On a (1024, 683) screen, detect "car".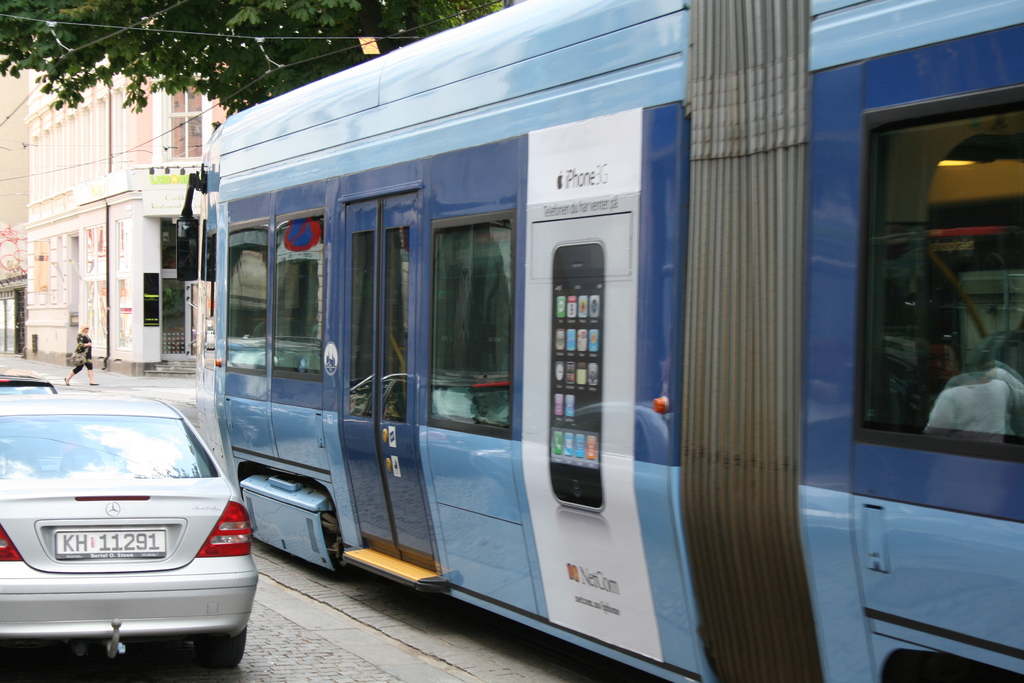
x1=0 y1=373 x2=49 y2=404.
